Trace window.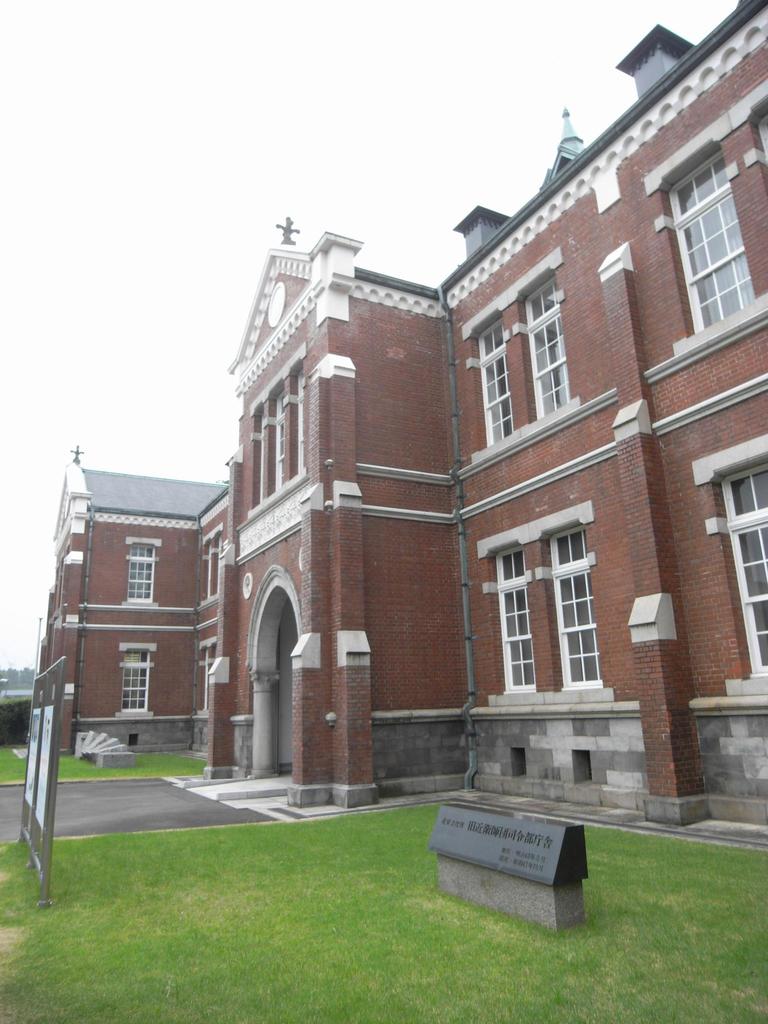
Traced to region(669, 143, 757, 331).
